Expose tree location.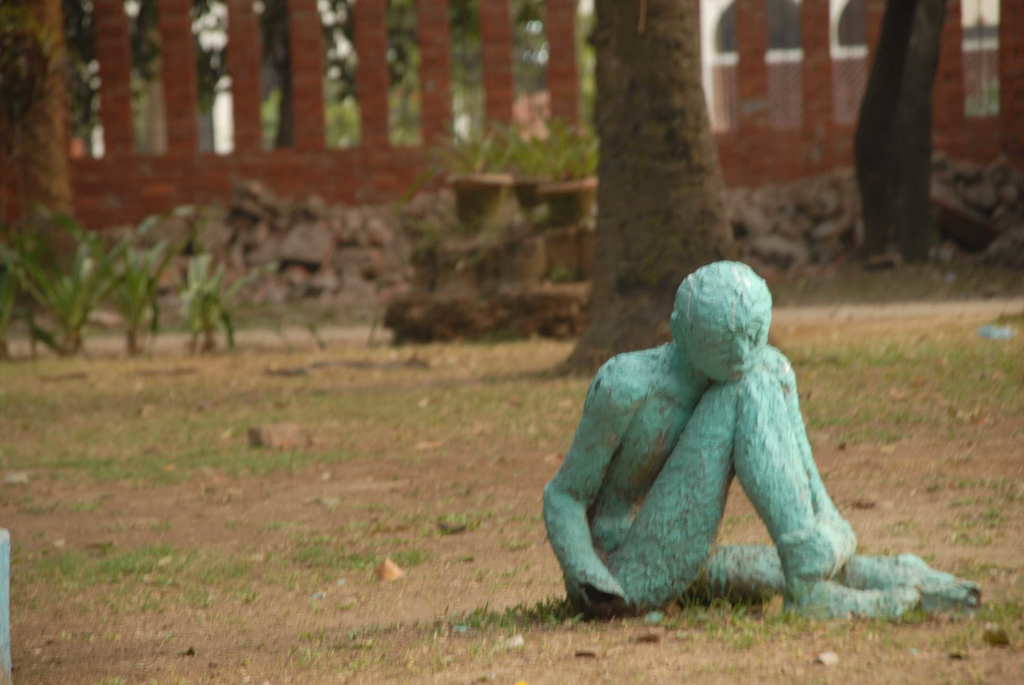
Exposed at 850 0 945 258.
